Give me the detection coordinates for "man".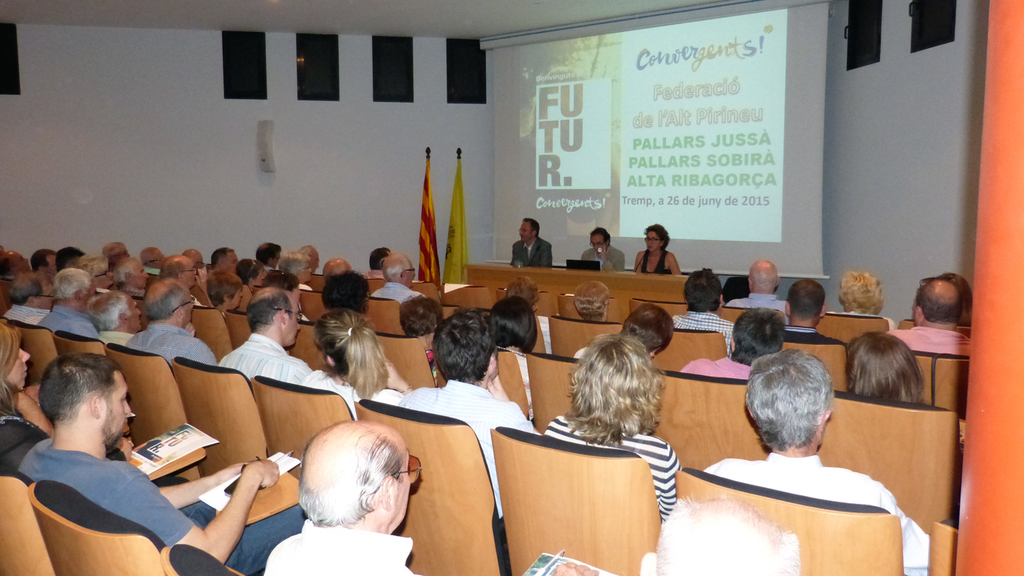
296/247/321/273.
